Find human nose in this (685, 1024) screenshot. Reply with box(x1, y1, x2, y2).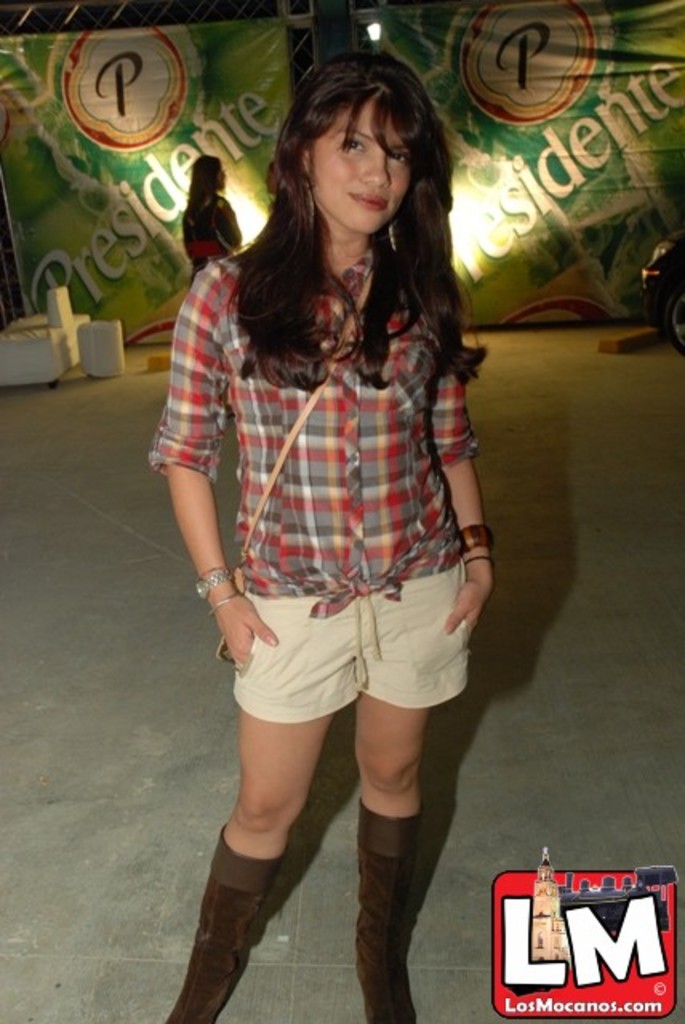
box(363, 149, 389, 187).
